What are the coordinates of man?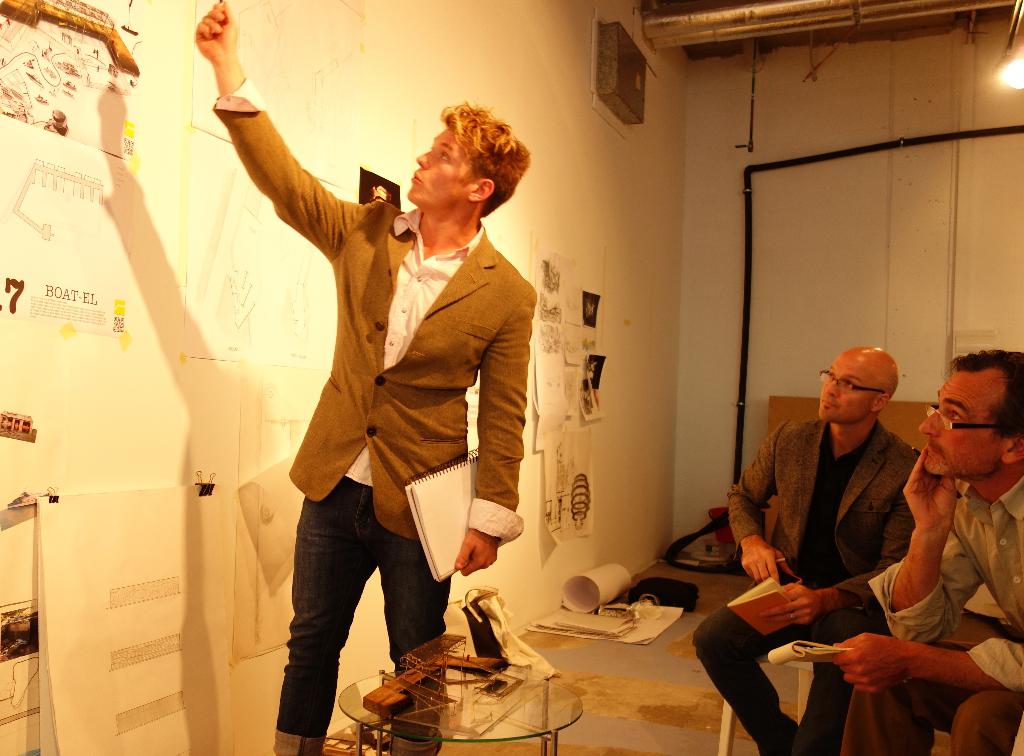
locate(829, 349, 1023, 755).
